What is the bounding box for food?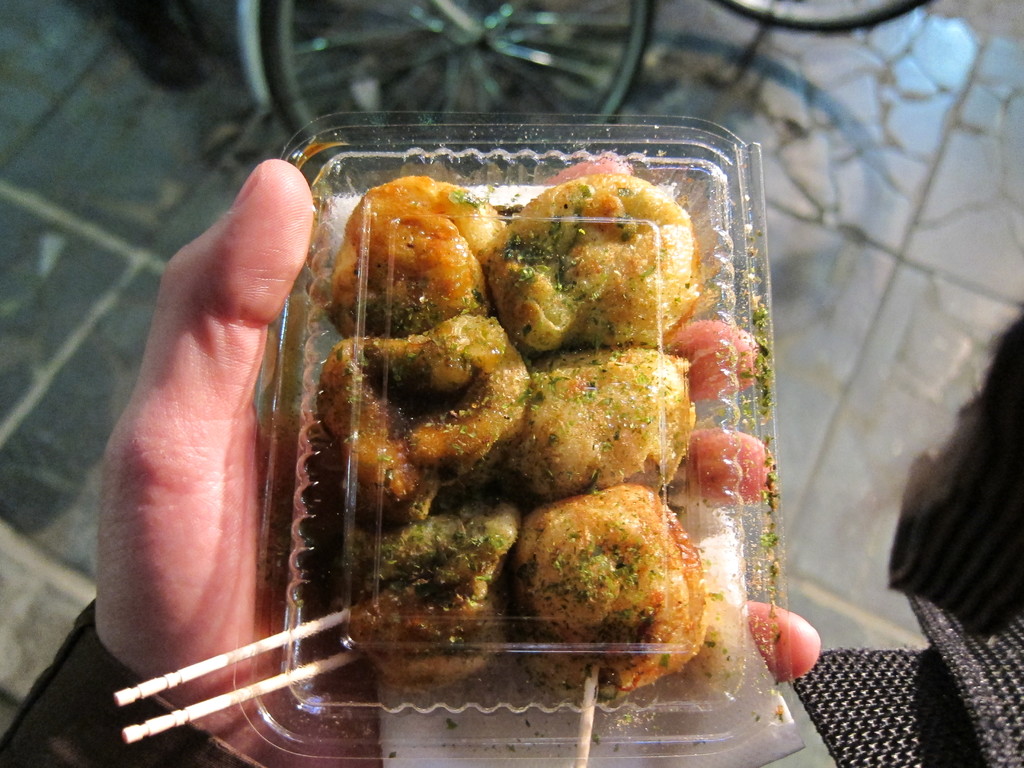
332/175/514/337.
